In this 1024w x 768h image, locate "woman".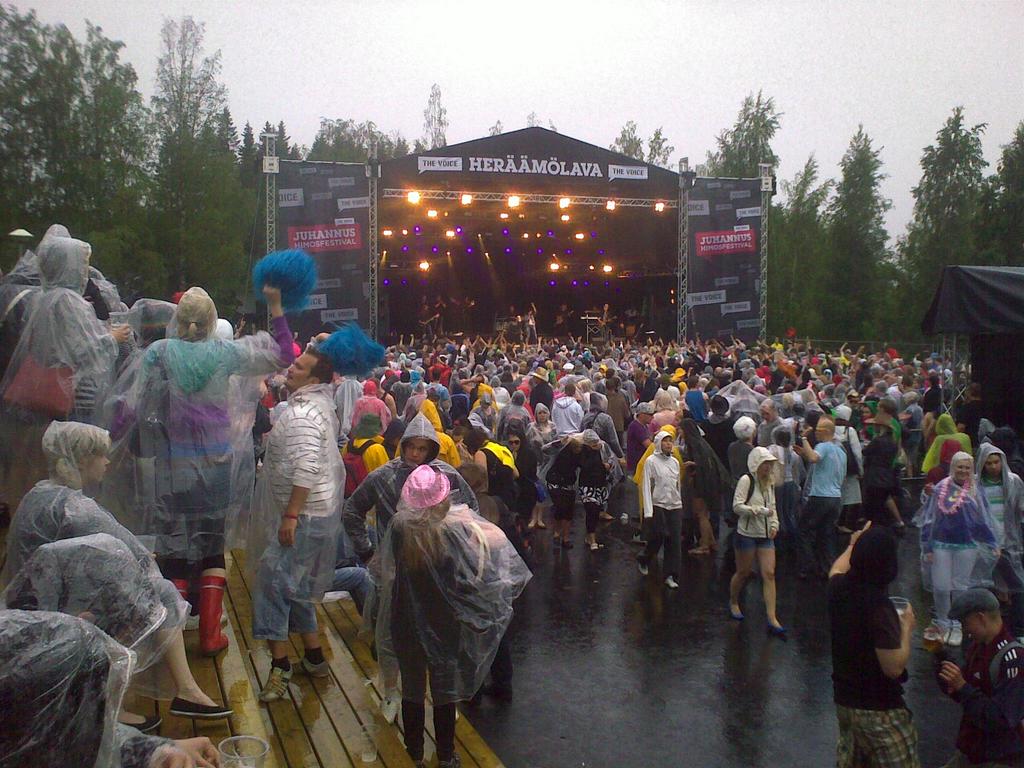
Bounding box: 913:442:1004:645.
